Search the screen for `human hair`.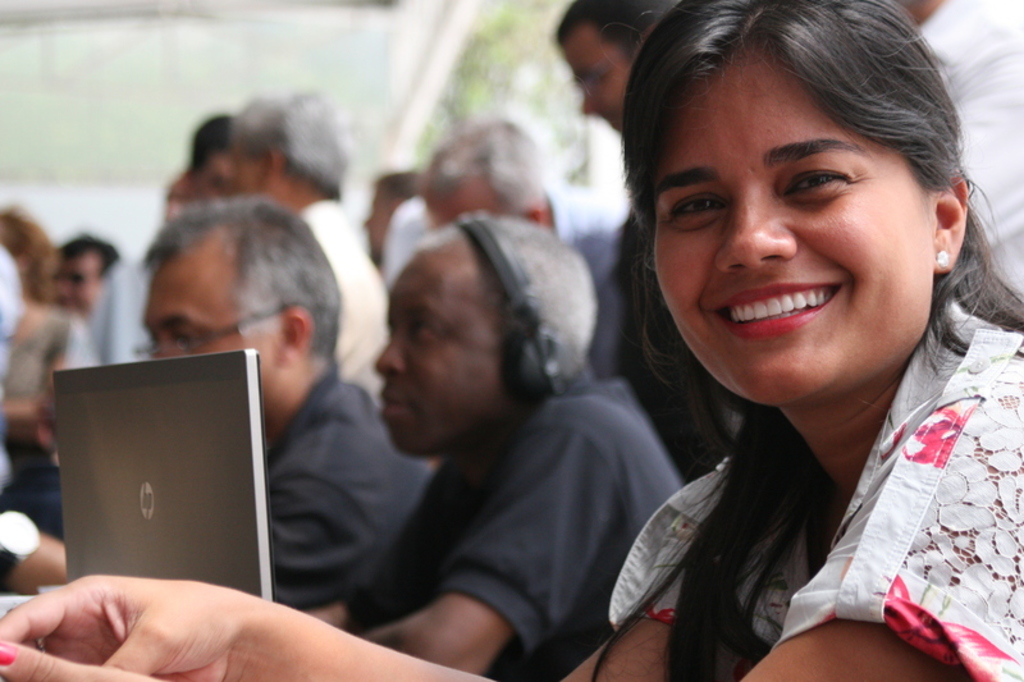
Found at l=232, t=93, r=353, b=201.
